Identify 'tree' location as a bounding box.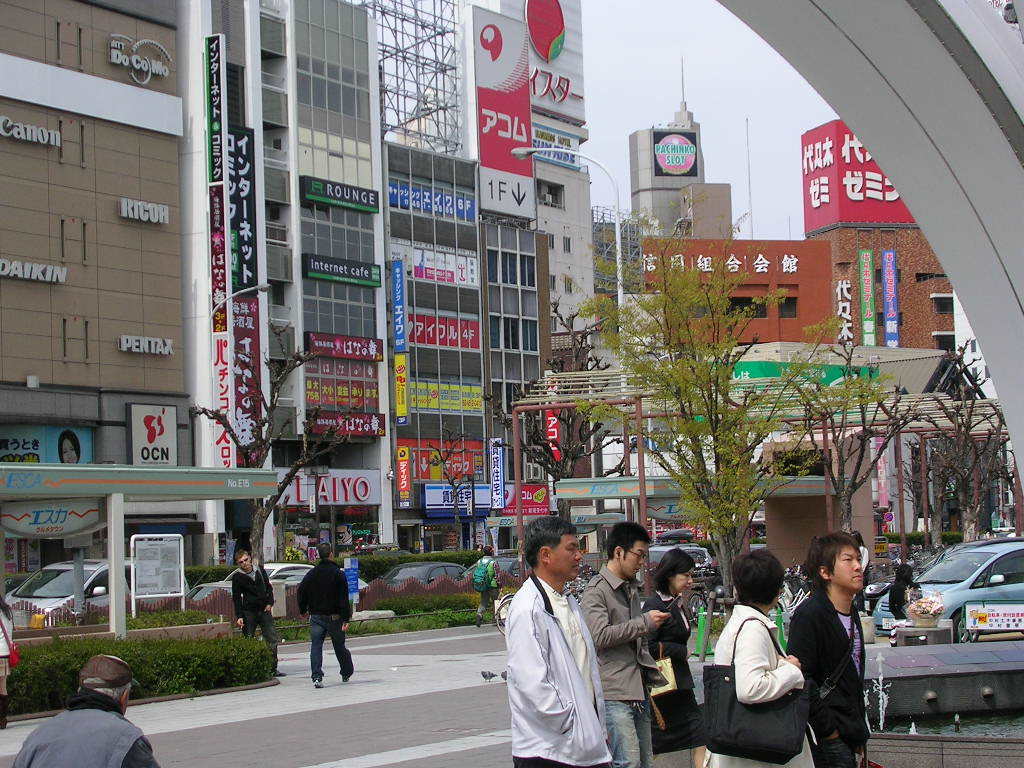
box(488, 299, 638, 548).
